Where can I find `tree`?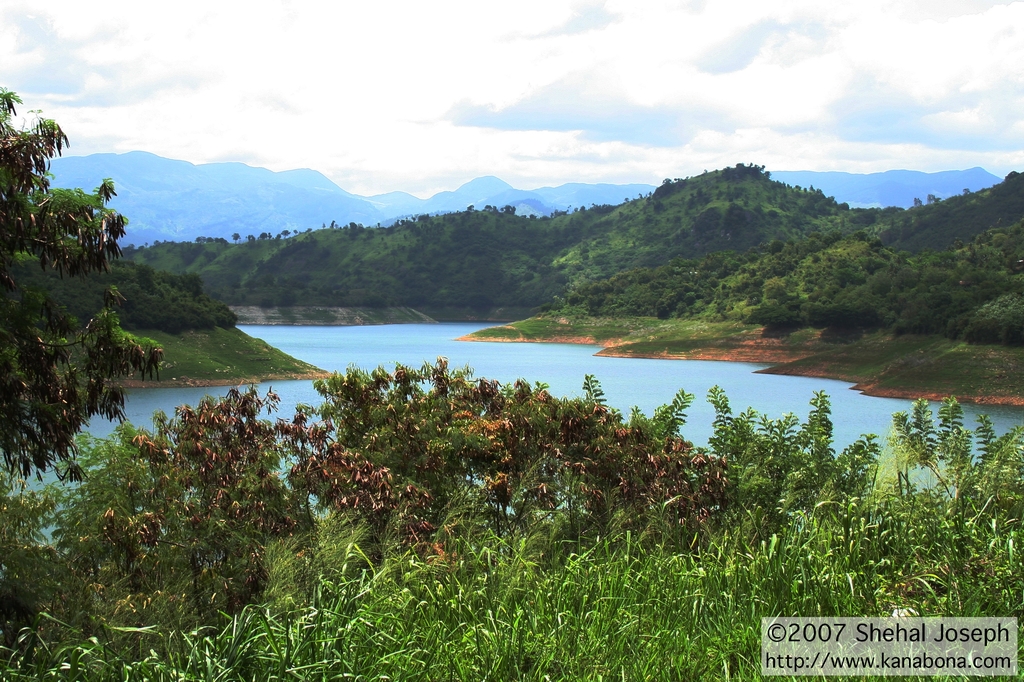
You can find it at x1=291 y1=230 x2=296 y2=241.
